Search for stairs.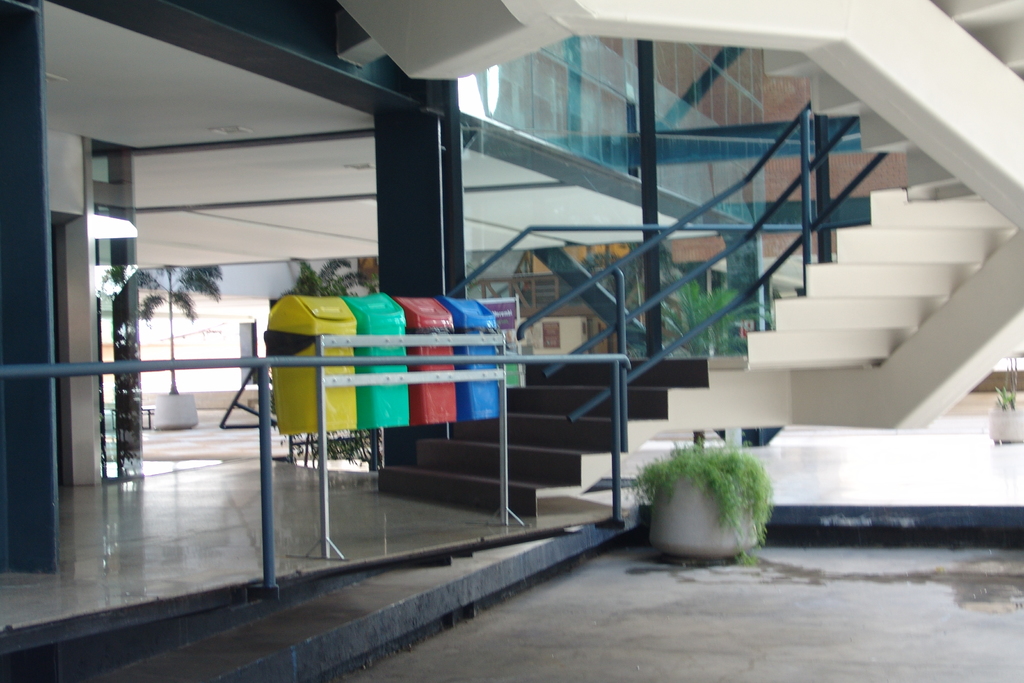
Found at Rect(380, 0, 1023, 517).
